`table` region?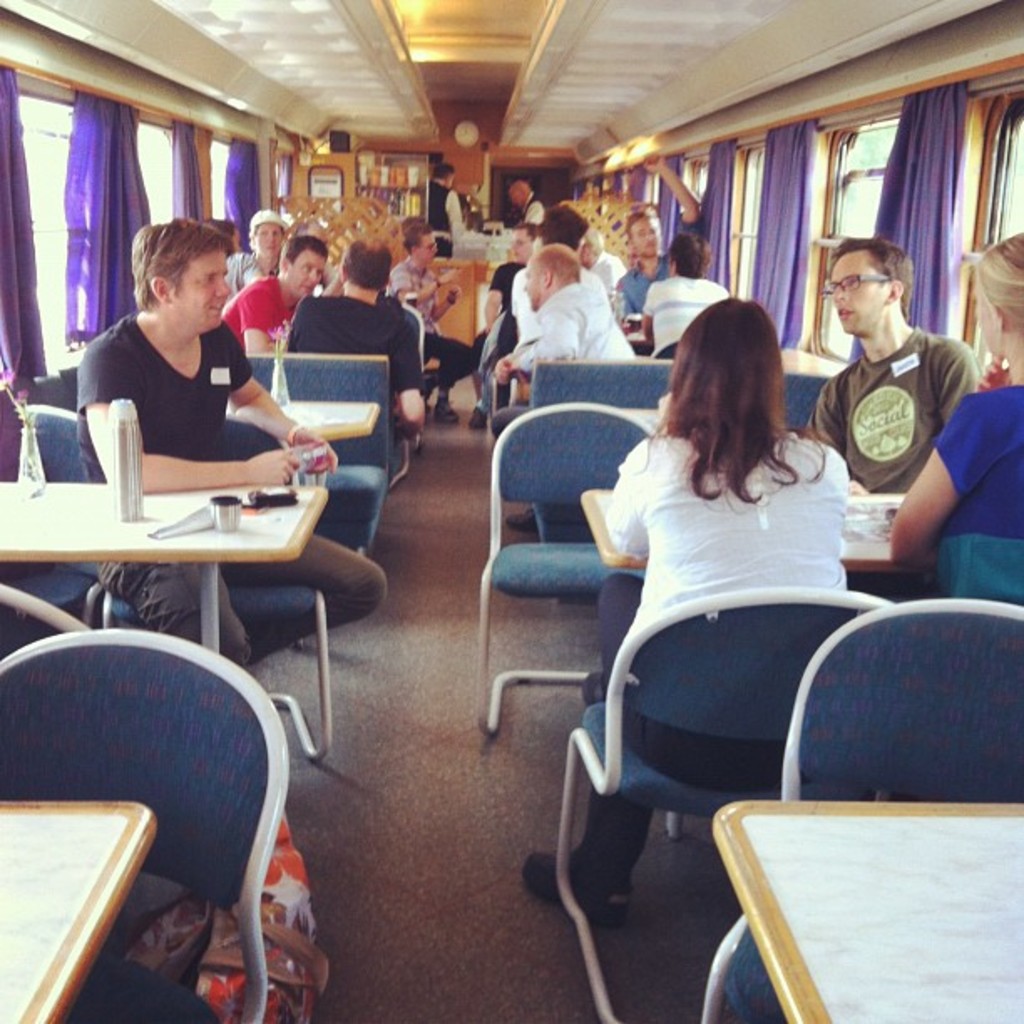
Rect(229, 403, 376, 442)
